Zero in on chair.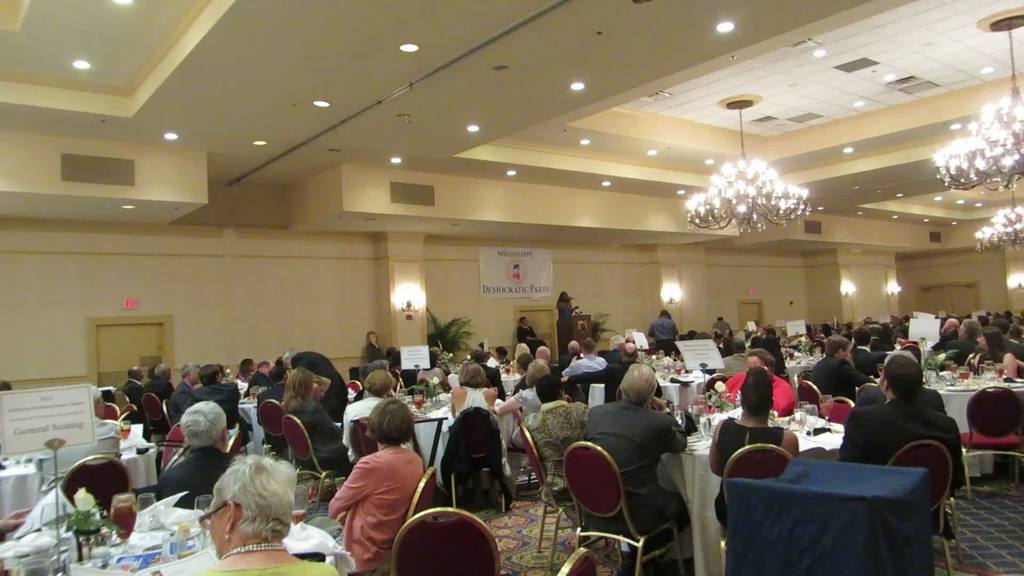
Zeroed in: box=[817, 397, 861, 428].
